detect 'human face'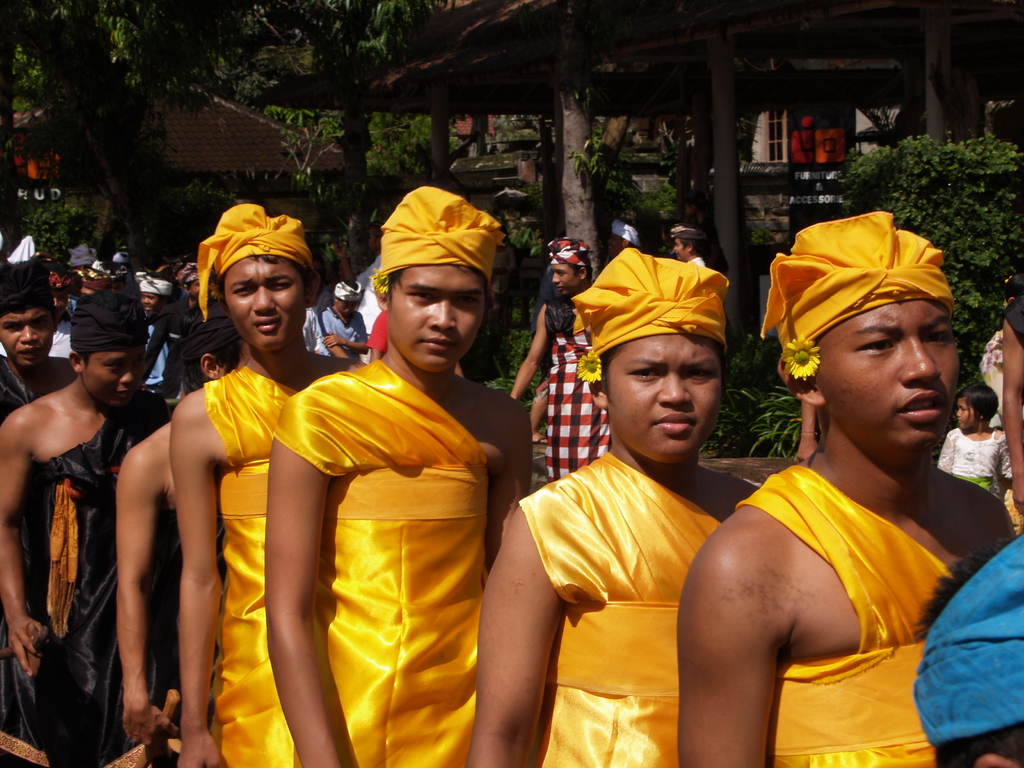
(x1=388, y1=265, x2=486, y2=371)
